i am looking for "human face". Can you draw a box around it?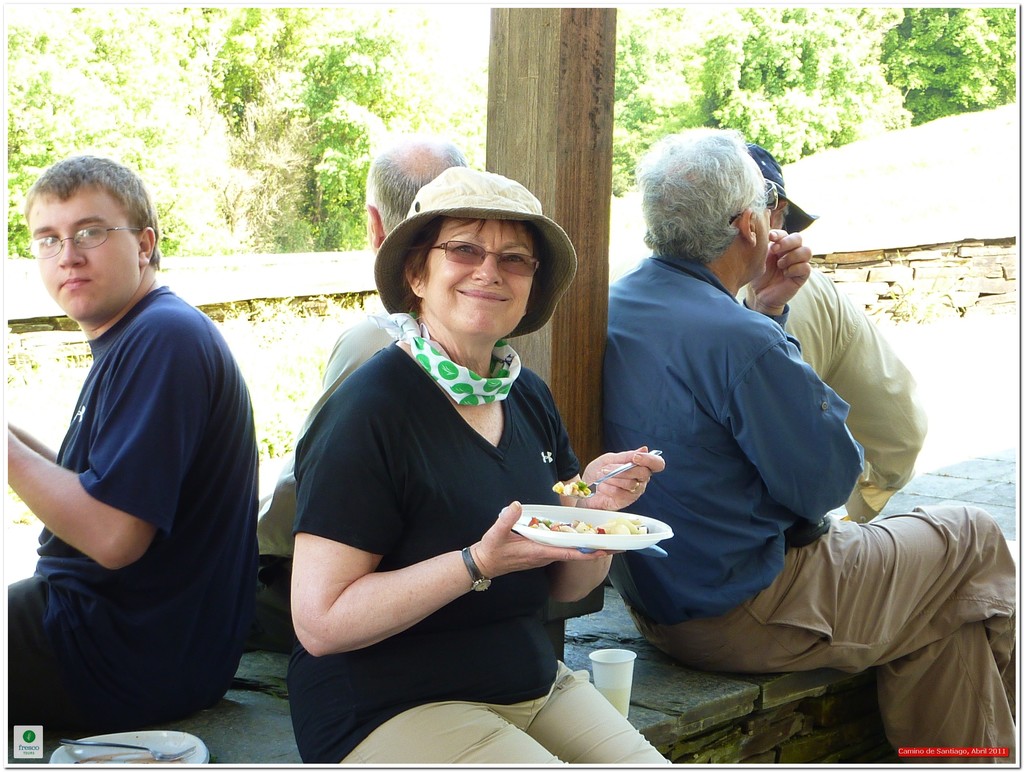
Sure, the bounding box is region(29, 185, 138, 319).
